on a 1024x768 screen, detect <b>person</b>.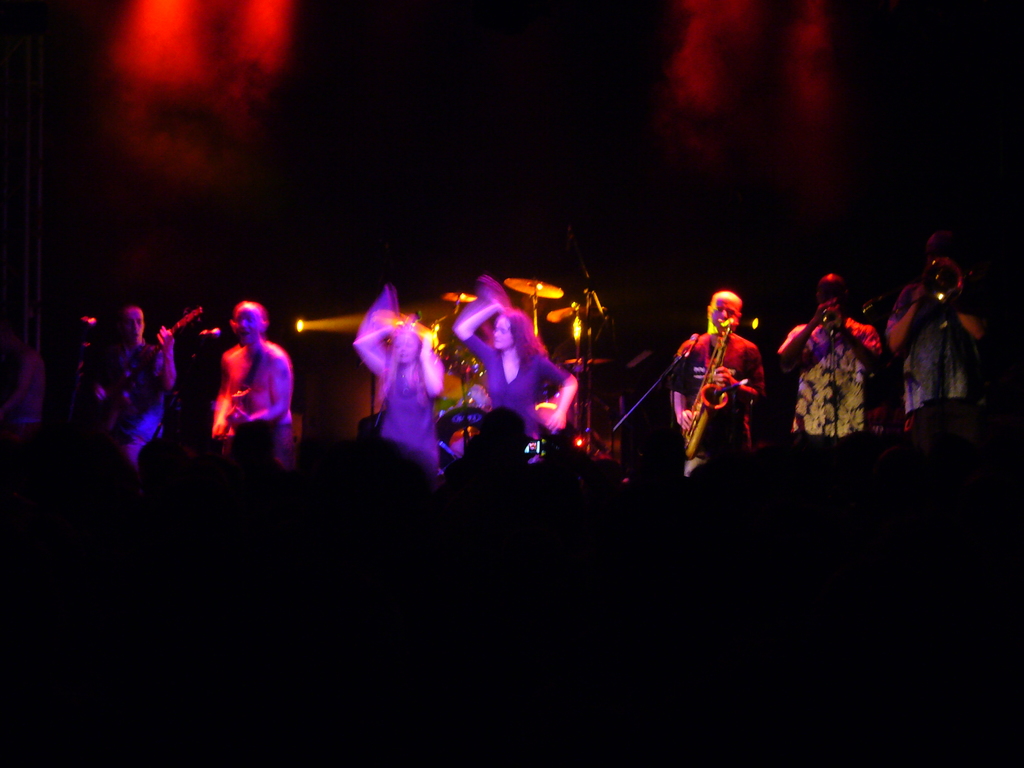
[201,291,292,472].
